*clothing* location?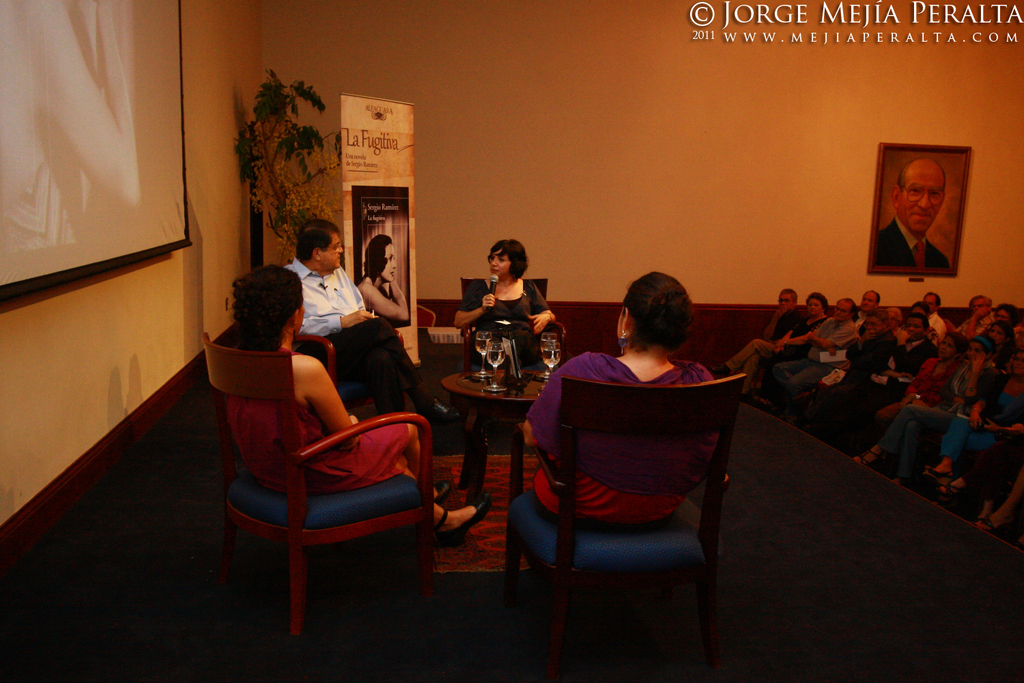
bbox(876, 229, 956, 270)
